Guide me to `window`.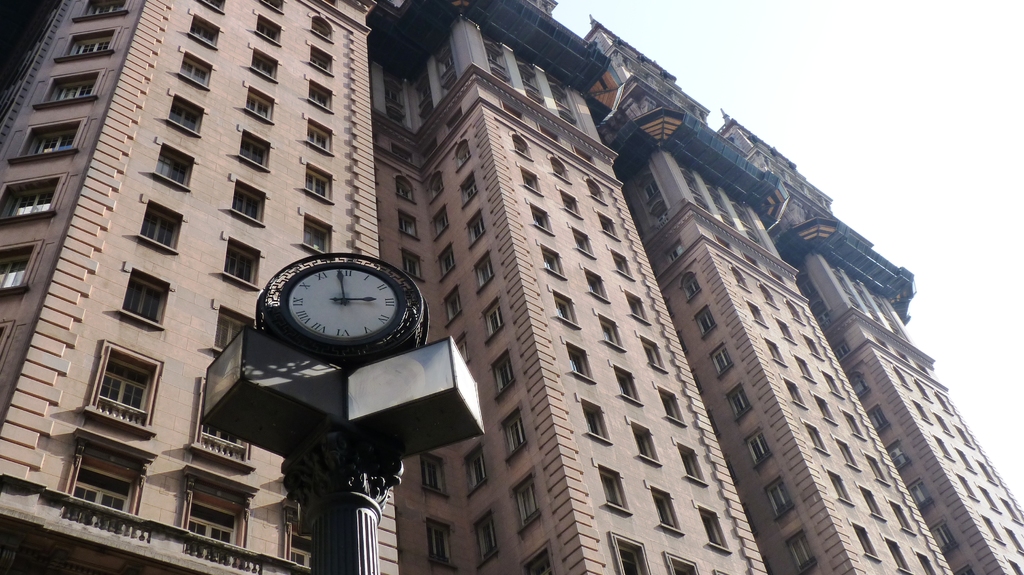
Guidance: x1=484, y1=43, x2=509, y2=83.
